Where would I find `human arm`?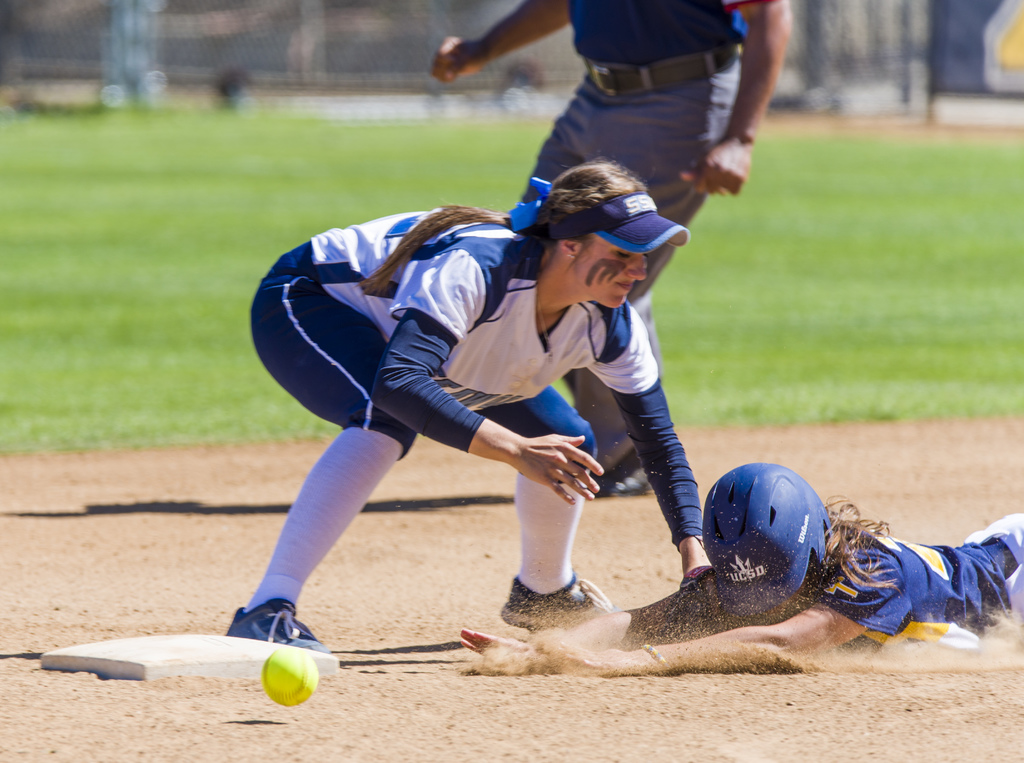
At bbox=[545, 566, 898, 671].
